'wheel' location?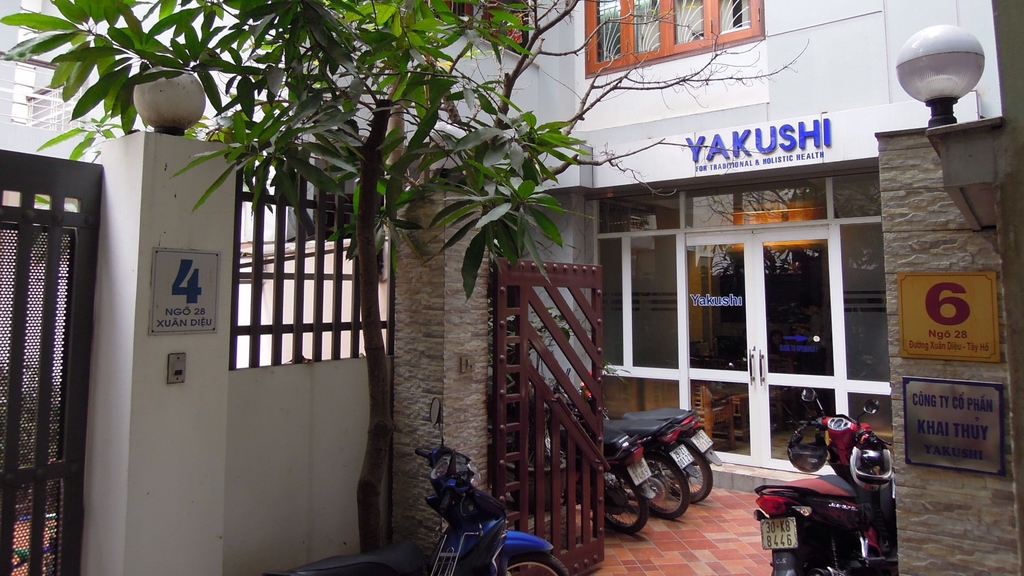
{"left": 669, "top": 441, "right": 712, "bottom": 504}
